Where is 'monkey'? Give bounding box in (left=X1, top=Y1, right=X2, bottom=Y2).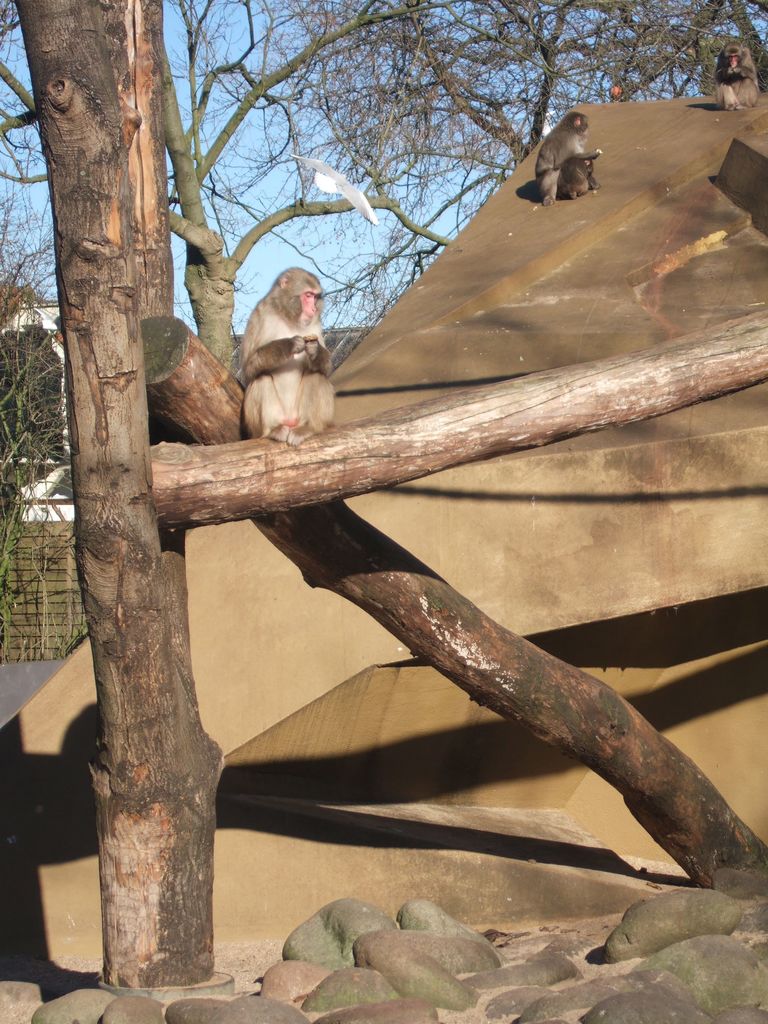
(left=539, top=104, right=611, bottom=211).
